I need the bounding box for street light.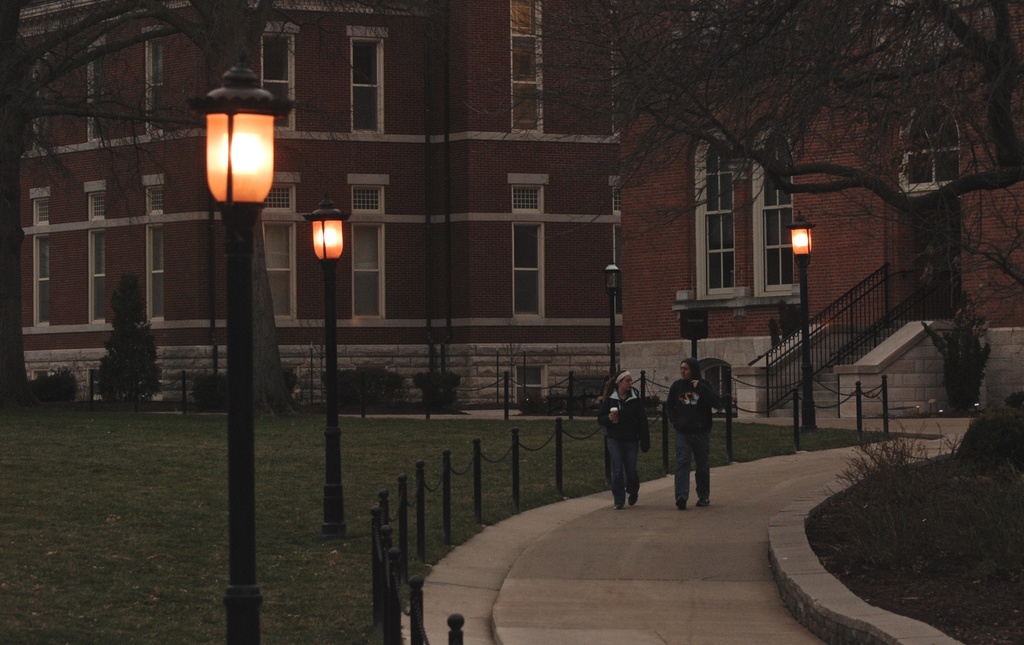
Here it is: [598,259,624,392].
